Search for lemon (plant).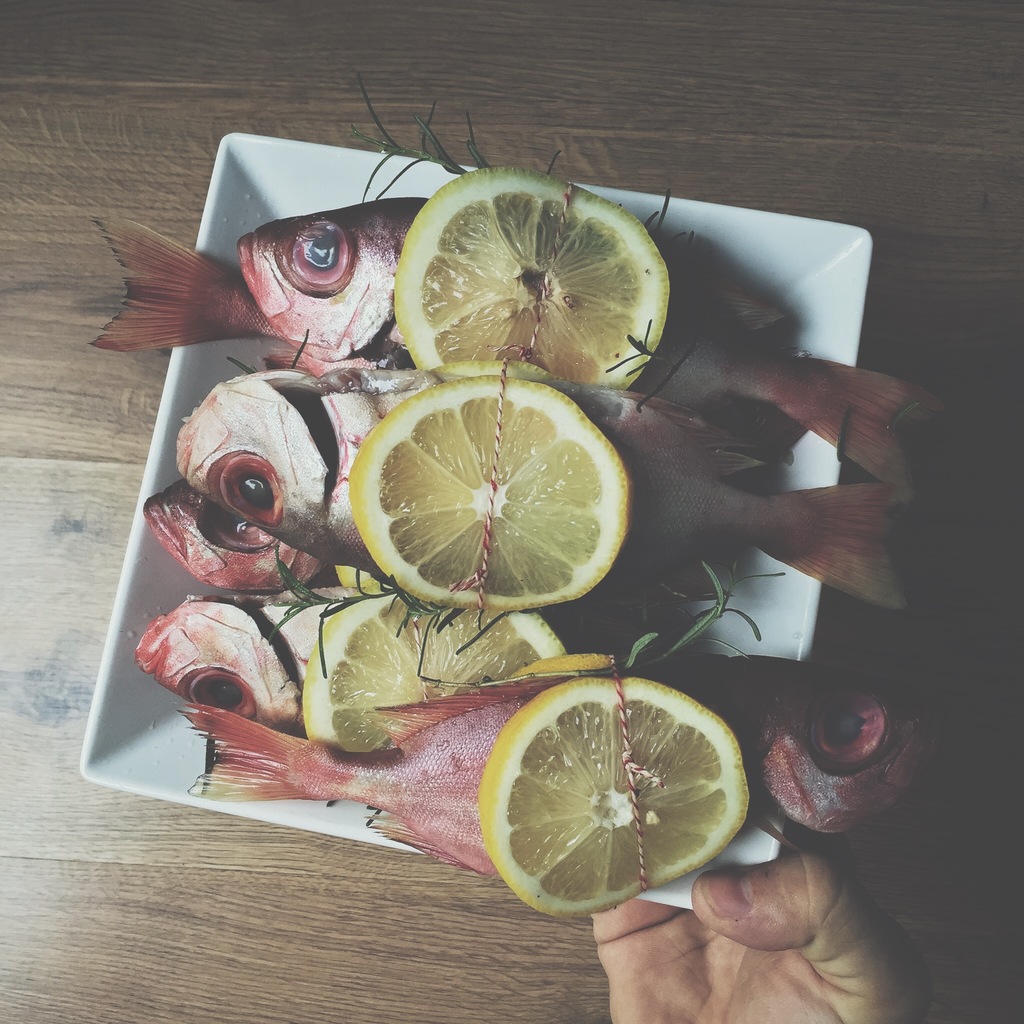
Found at BBox(399, 173, 678, 383).
